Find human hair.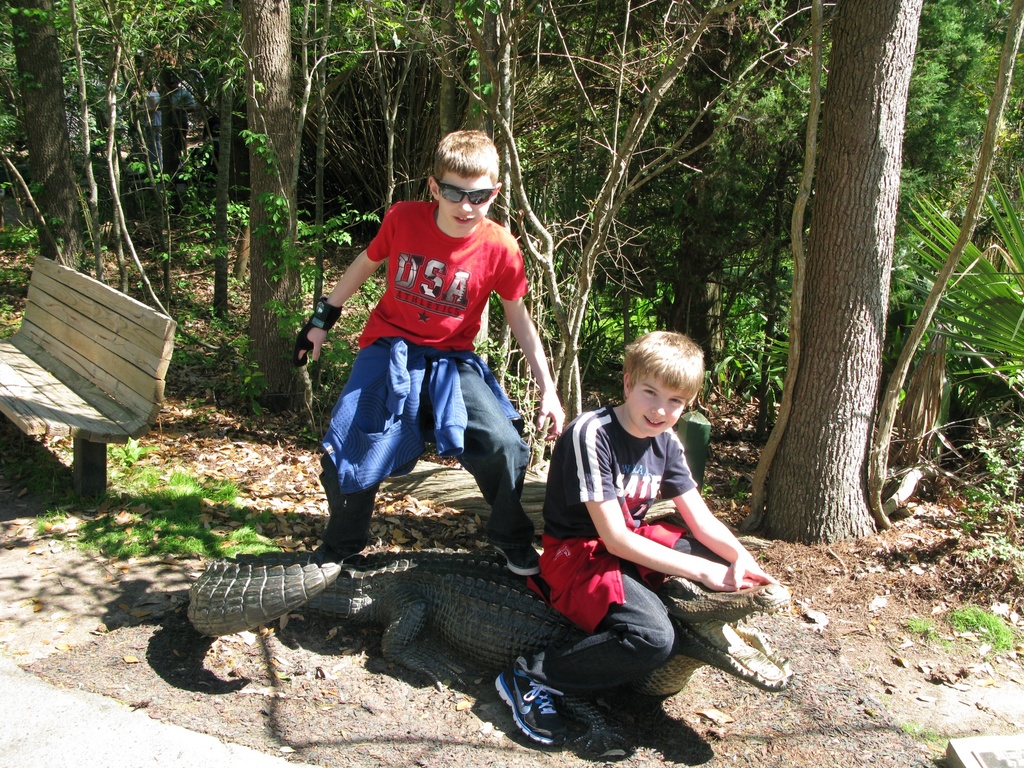
[x1=431, y1=127, x2=496, y2=189].
